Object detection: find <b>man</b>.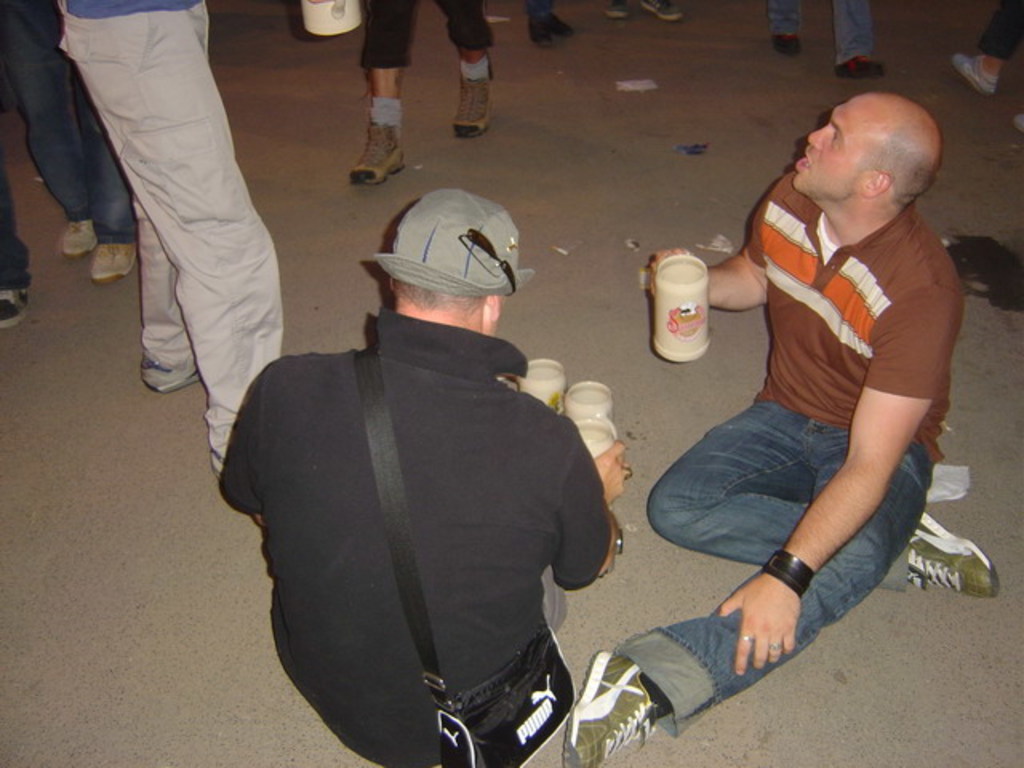
{"left": 0, "top": 155, "right": 40, "bottom": 328}.
